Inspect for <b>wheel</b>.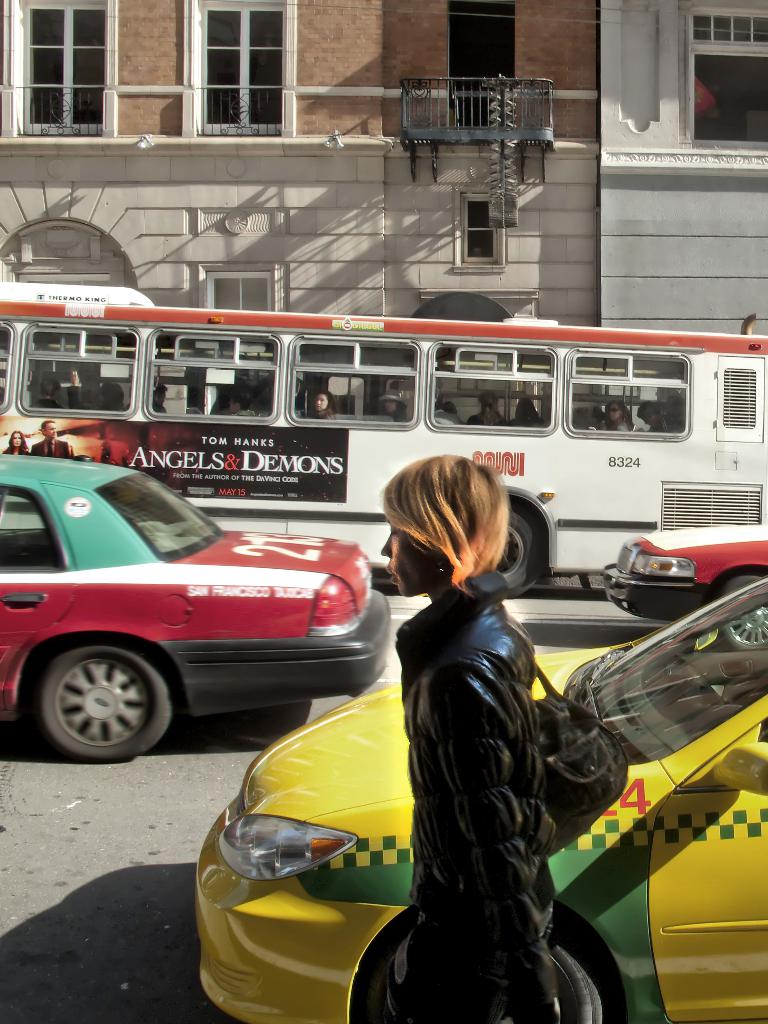
Inspection: BBox(31, 639, 175, 756).
